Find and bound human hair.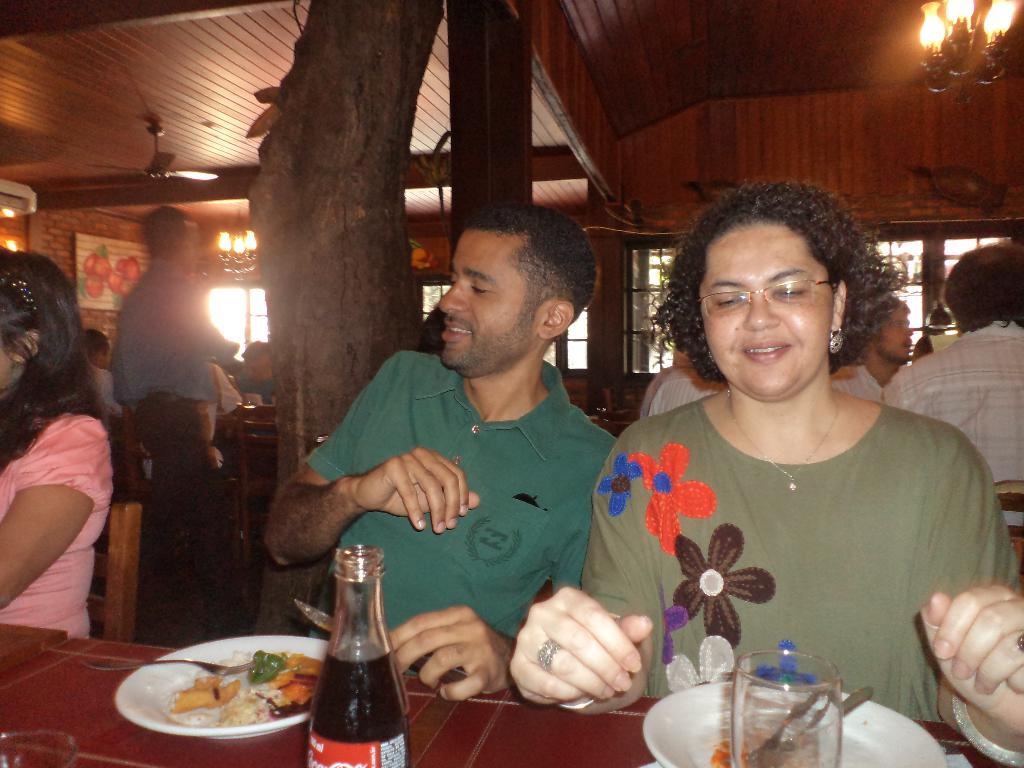
Bound: pyautogui.locateOnScreen(86, 327, 111, 356).
